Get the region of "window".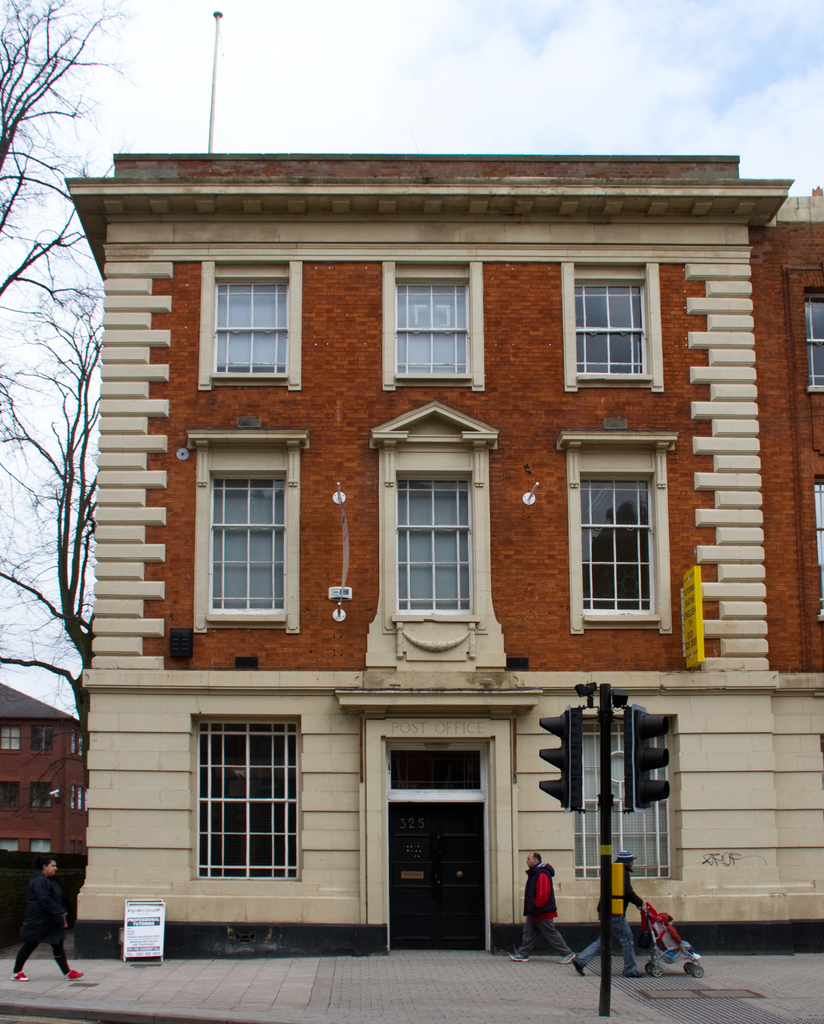
pyautogui.locateOnScreen(0, 726, 21, 751).
